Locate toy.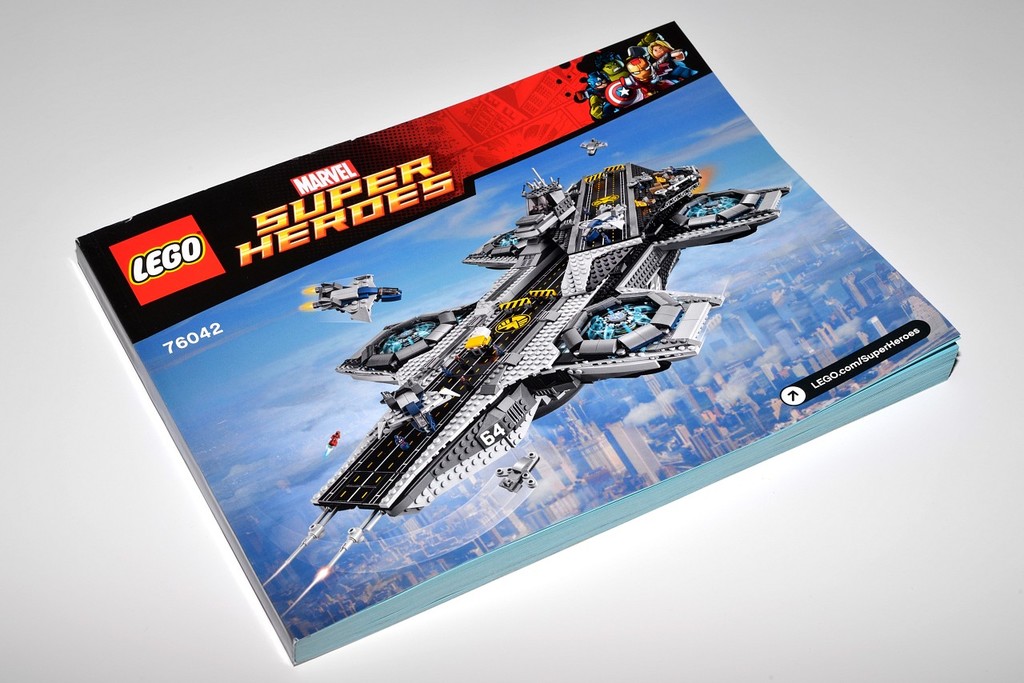
Bounding box: bbox=[611, 67, 630, 104].
